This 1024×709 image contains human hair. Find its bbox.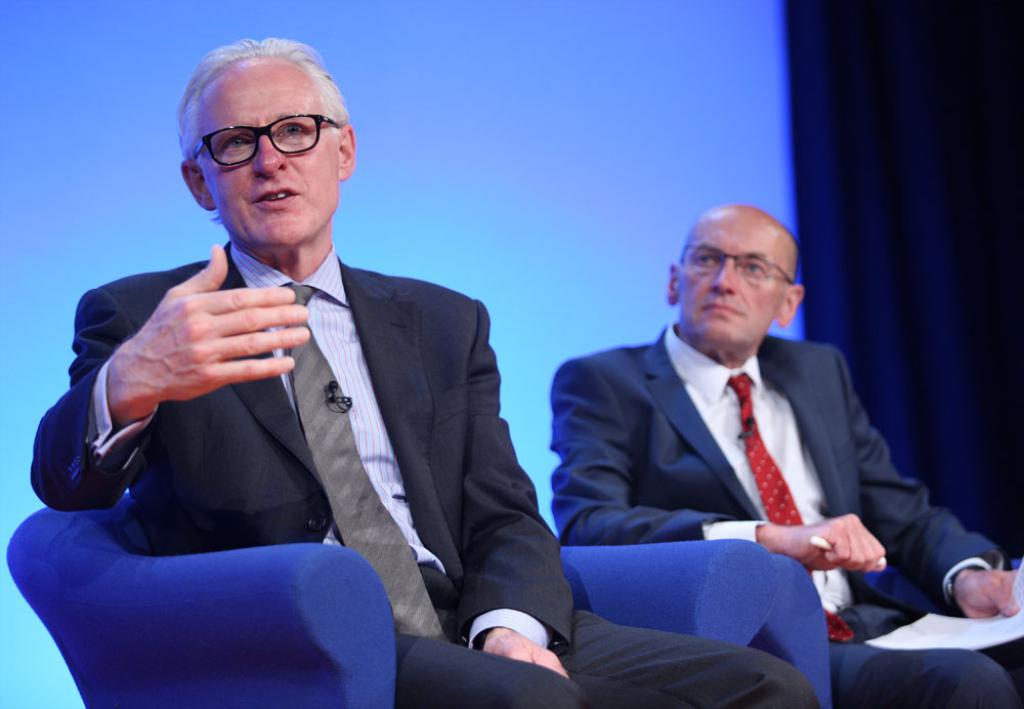
bbox(173, 34, 354, 237).
